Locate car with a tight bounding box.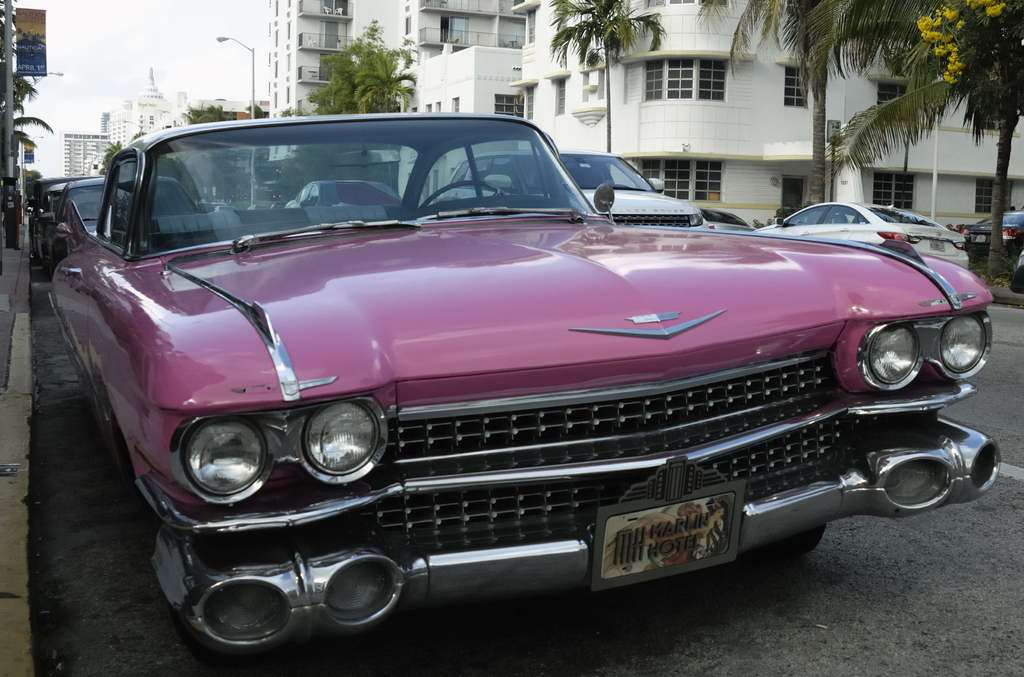
detection(968, 218, 1023, 265).
